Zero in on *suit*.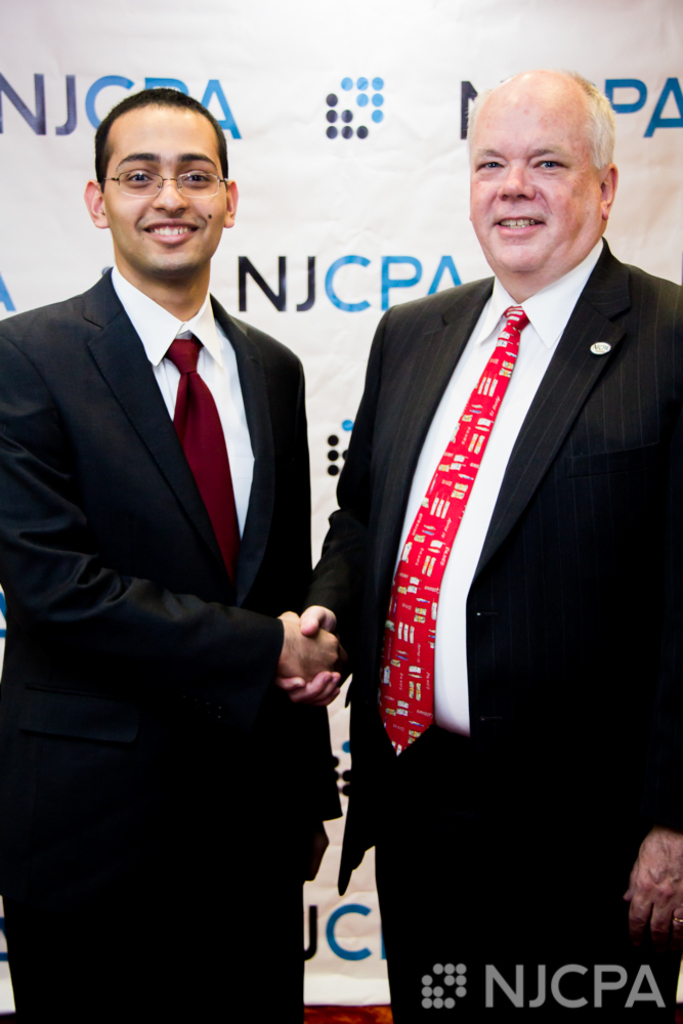
Zeroed in: {"left": 308, "top": 237, "right": 682, "bottom": 1023}.
